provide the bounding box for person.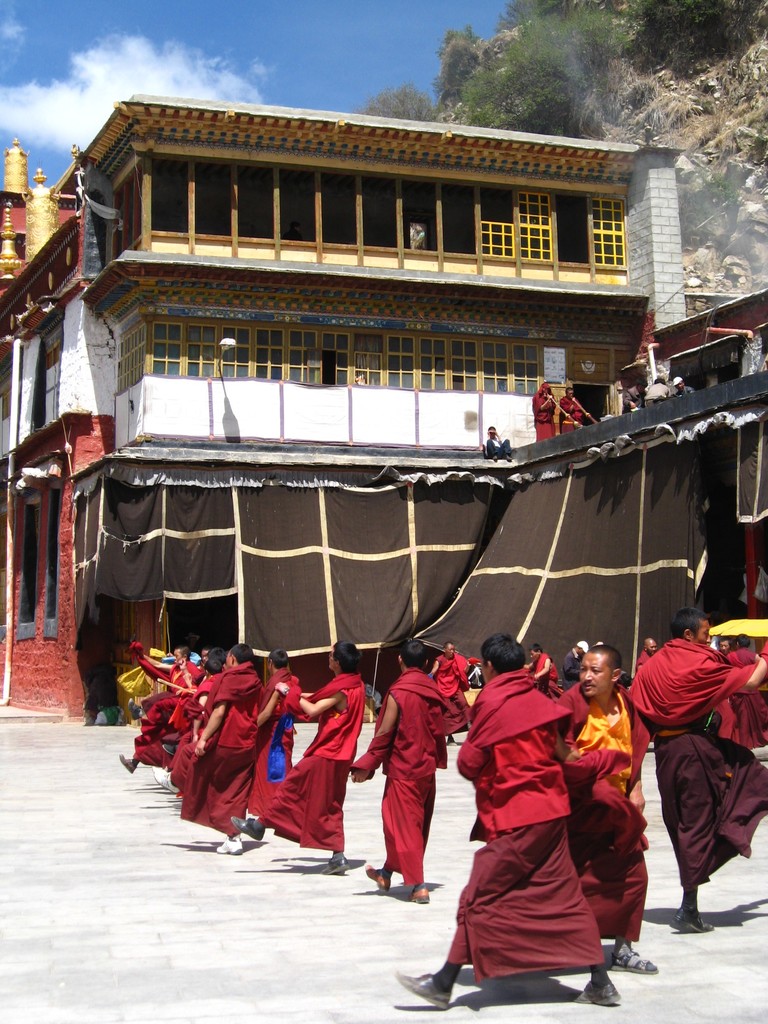
<box>558,640,659,975</box>.
